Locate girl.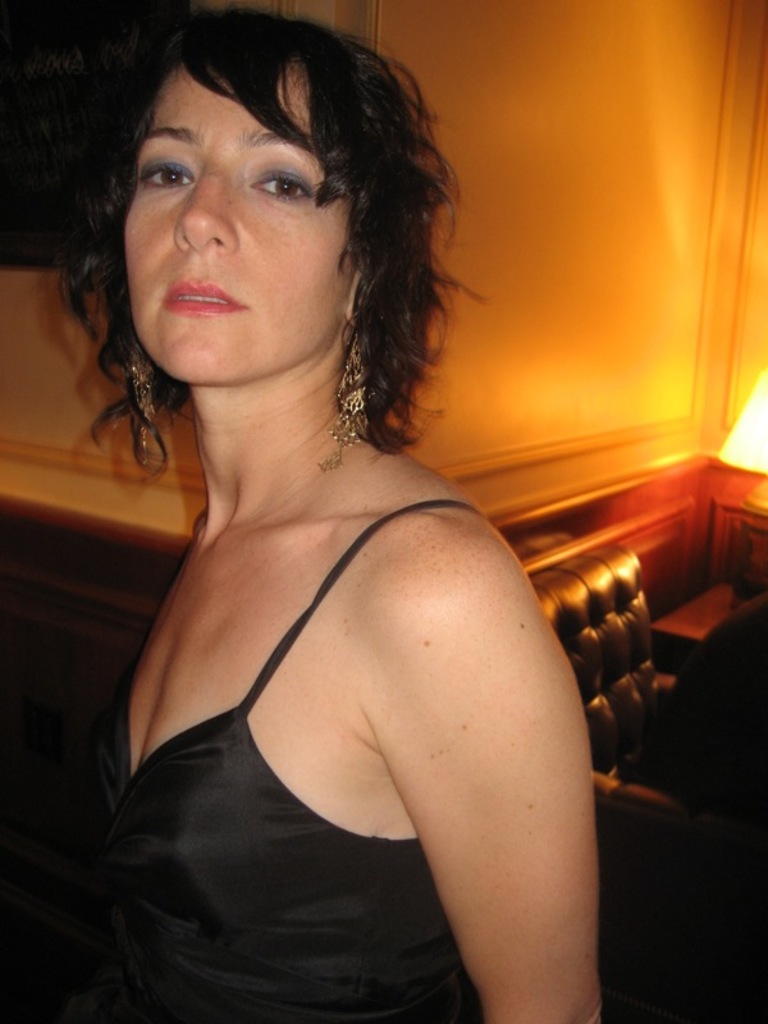
Bounding box: left=63, top=8, right=607, bottom=1023.
